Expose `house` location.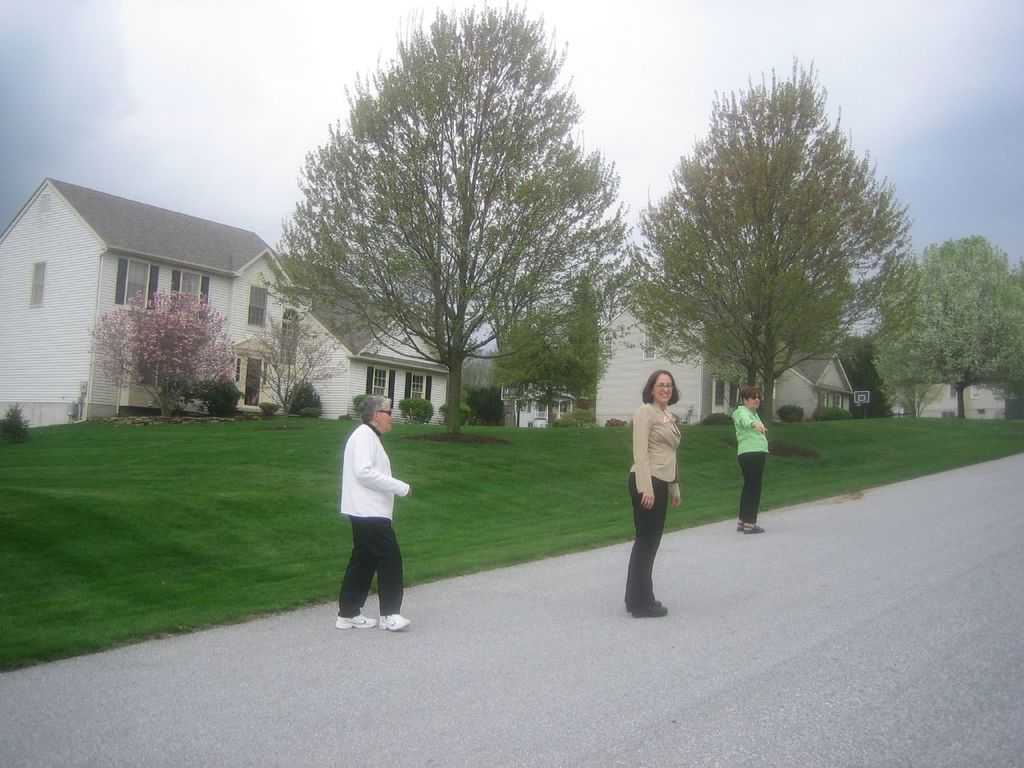
Exposed at (18, 159, 307, 440).
